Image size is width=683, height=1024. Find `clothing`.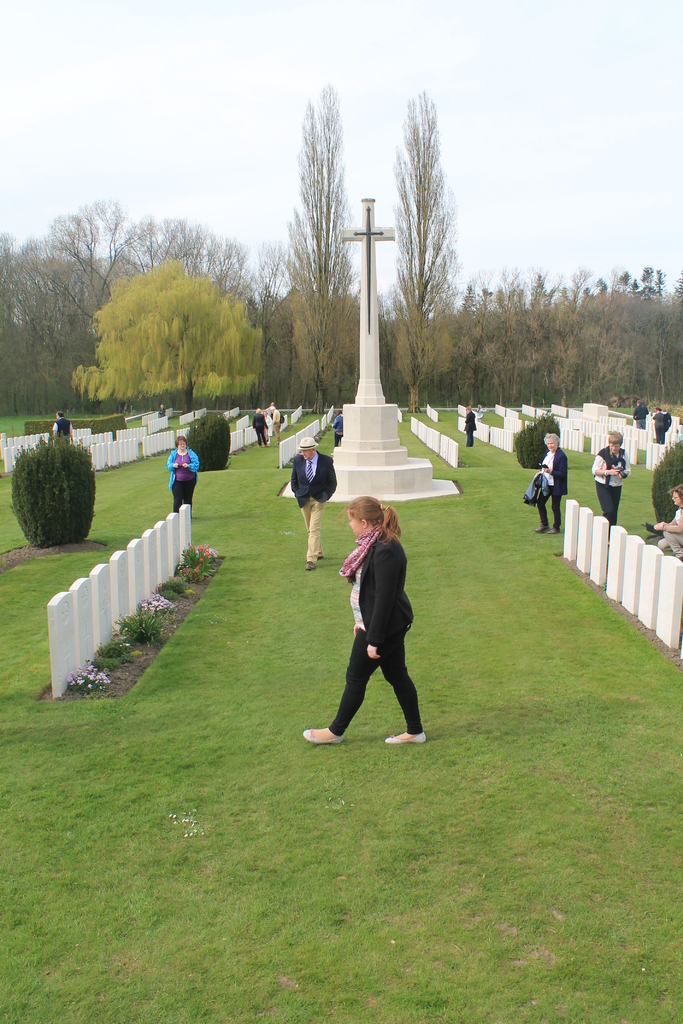
(528, 452, 568, 531).
